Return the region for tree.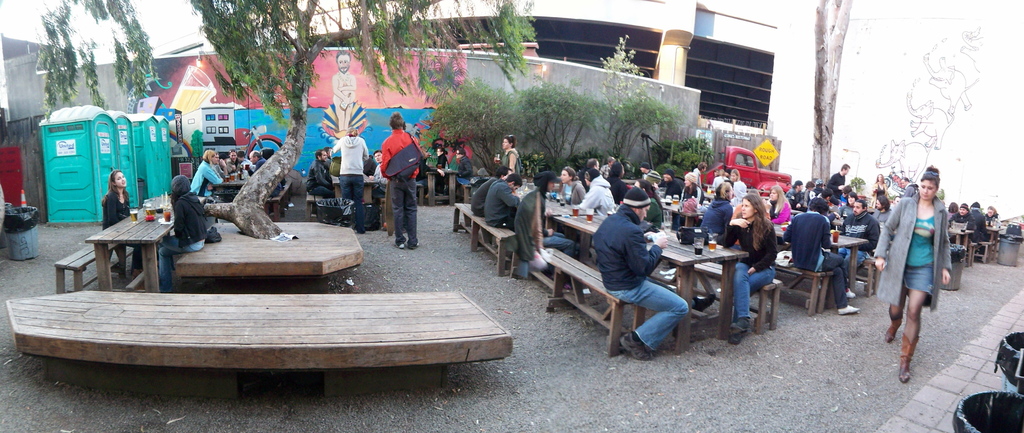
[420,77,525,179].
